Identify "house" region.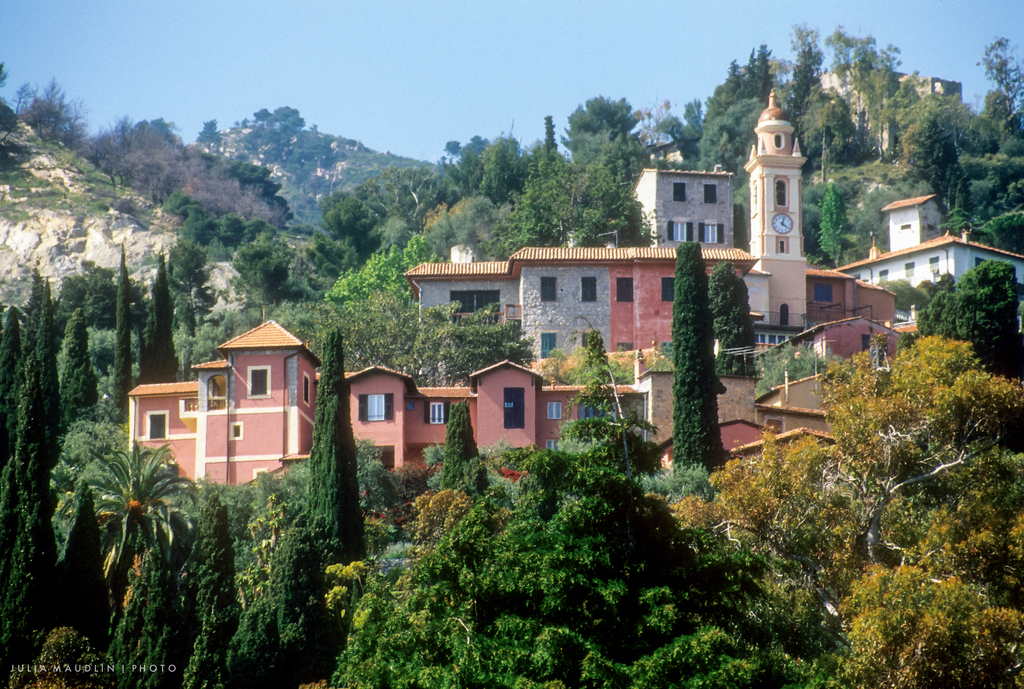
Region: {"x1": 131, "y1": 316, "x2": 341, "y2": 501}.
